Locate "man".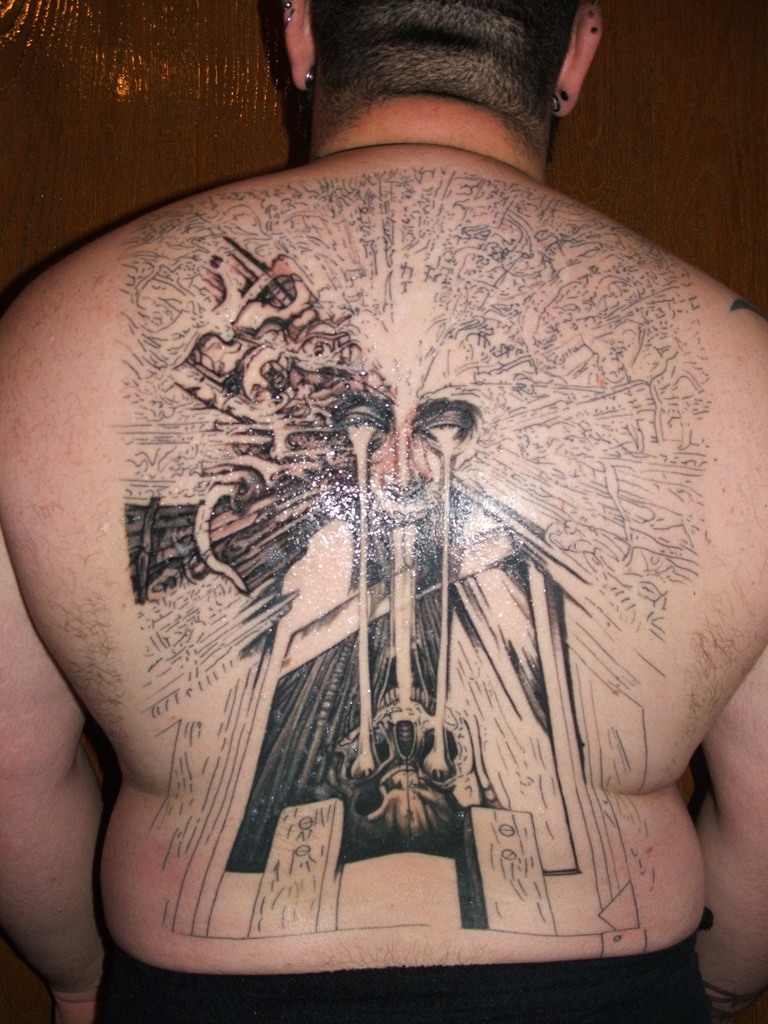
Bounding box: x1=0, y1=0, x2=767, y2=1023.
